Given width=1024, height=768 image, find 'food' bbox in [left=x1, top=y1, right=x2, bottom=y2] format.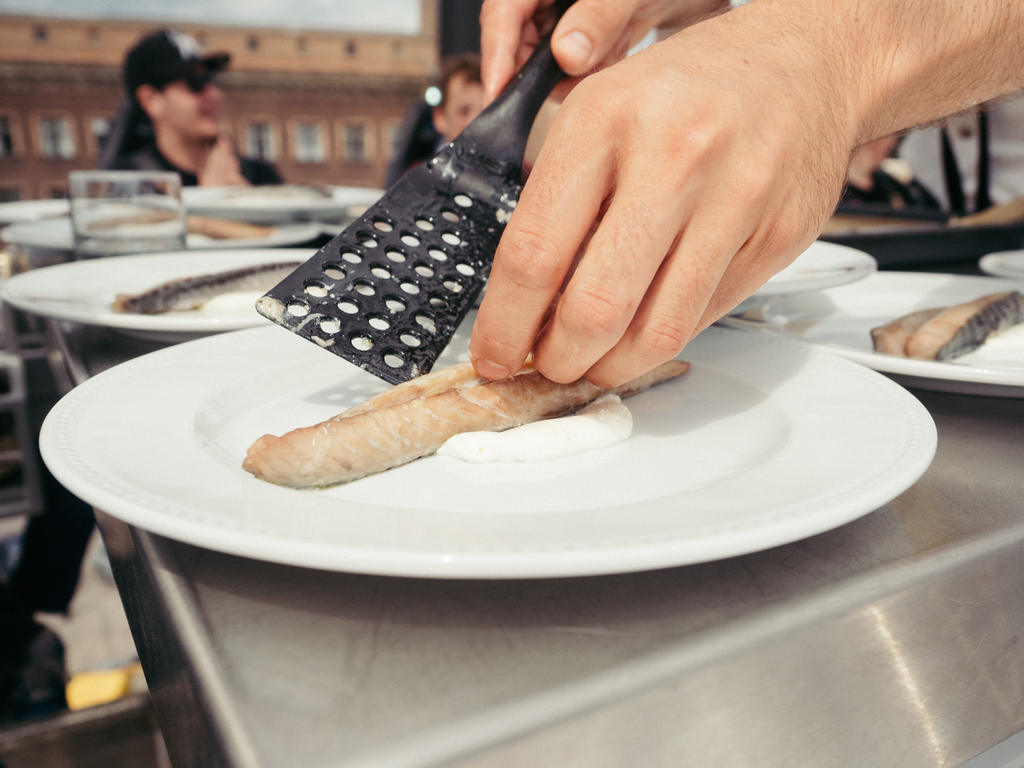
[left=107, top=257, right=317, bottom=315].
